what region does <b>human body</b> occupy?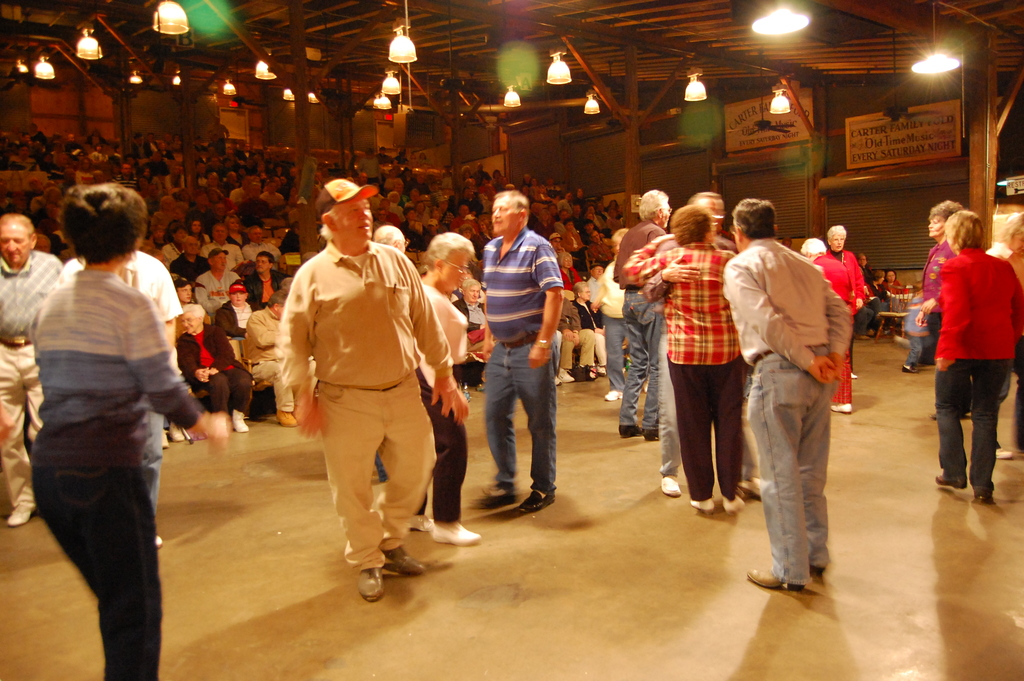
{"x1": 422, "y1": 217, "x2": 441, "y2": 233}.
